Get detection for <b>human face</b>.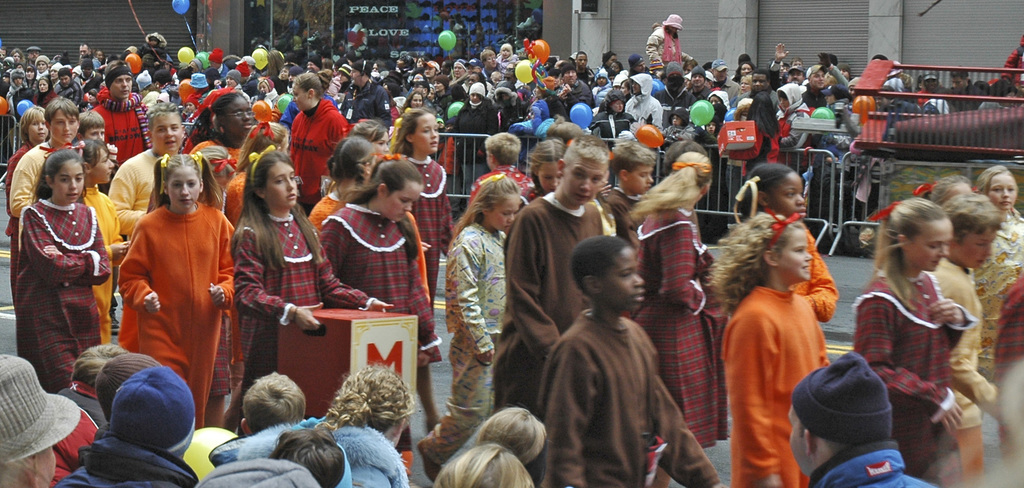
Detection: x1=809, y1=68, x2=826, y2=90.
